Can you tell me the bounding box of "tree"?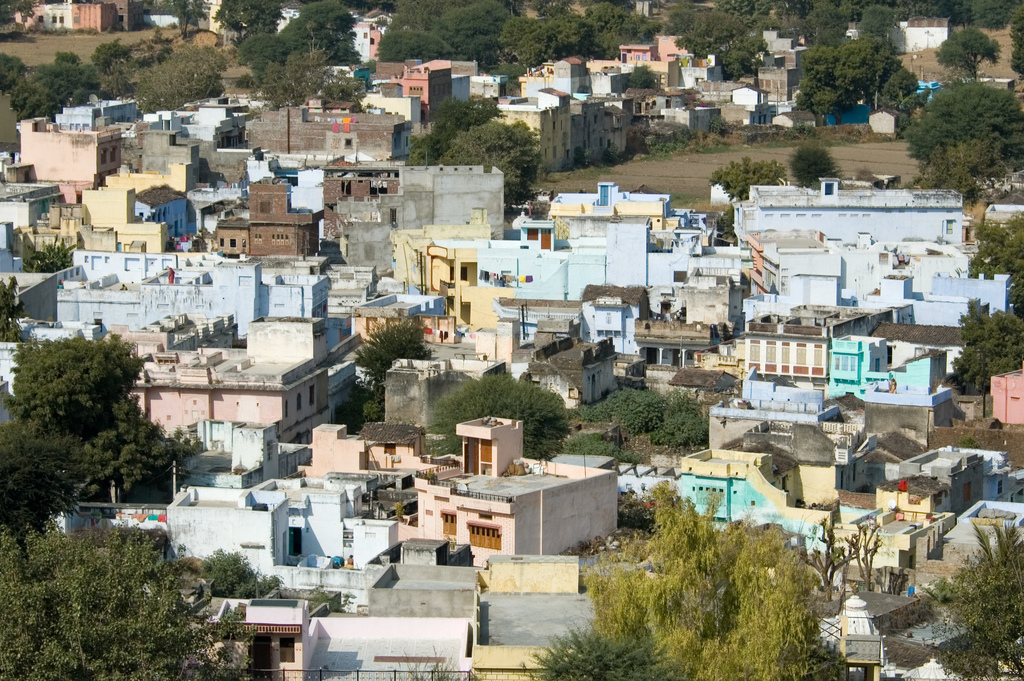
677/12/756/76.
